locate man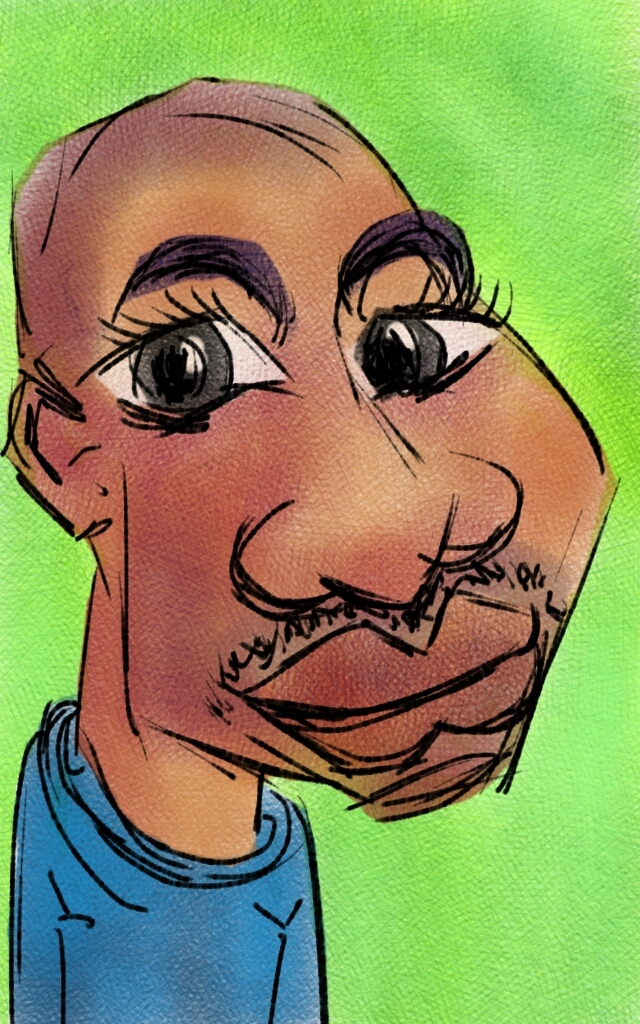
<region>5, 72, 629, 1021</region>
